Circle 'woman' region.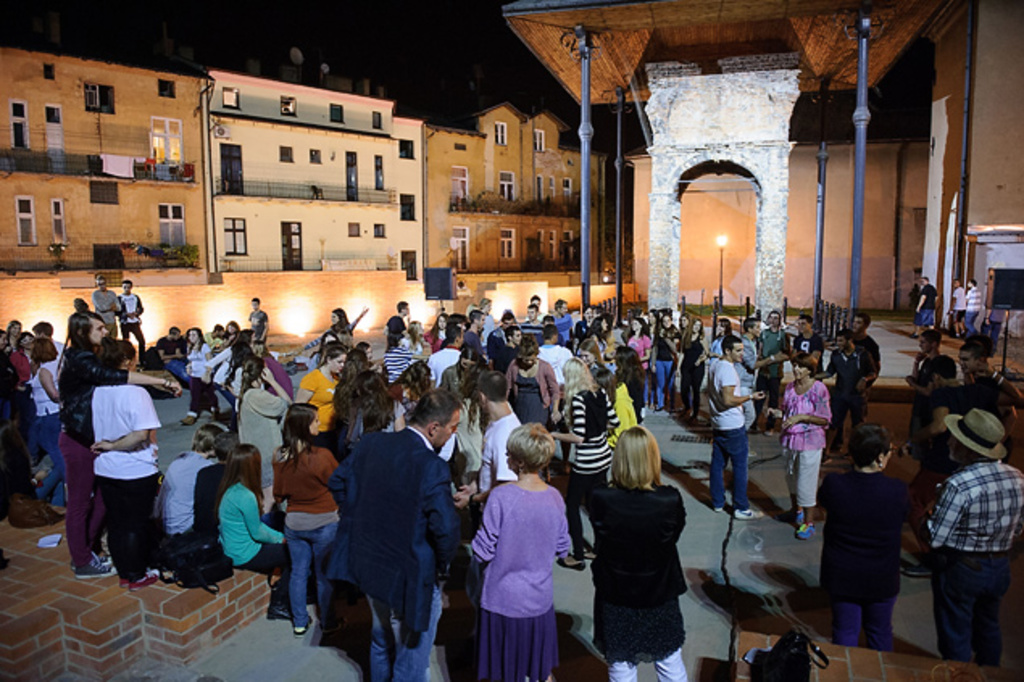
Region: bbox=(376, 331, 416, 385).
